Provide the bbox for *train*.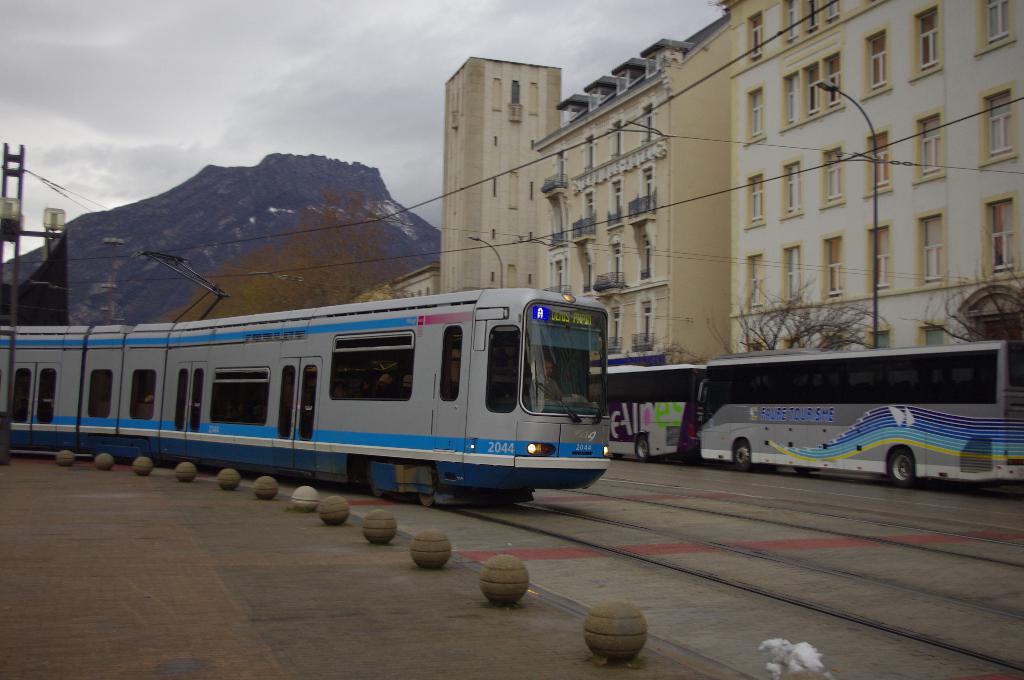
<box>0,289,611,509</box>.
